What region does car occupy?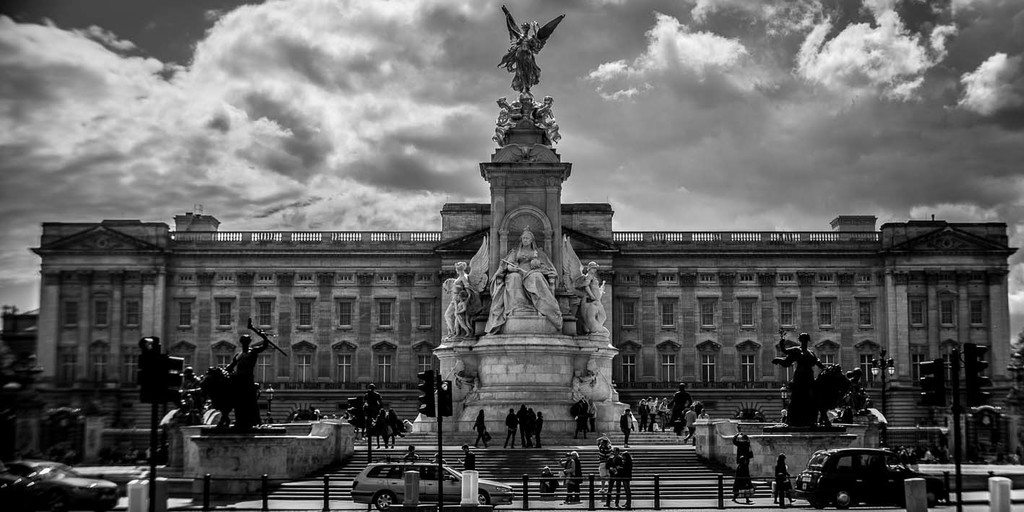
(x1=352, y1=462, x2=514, y2=507).
